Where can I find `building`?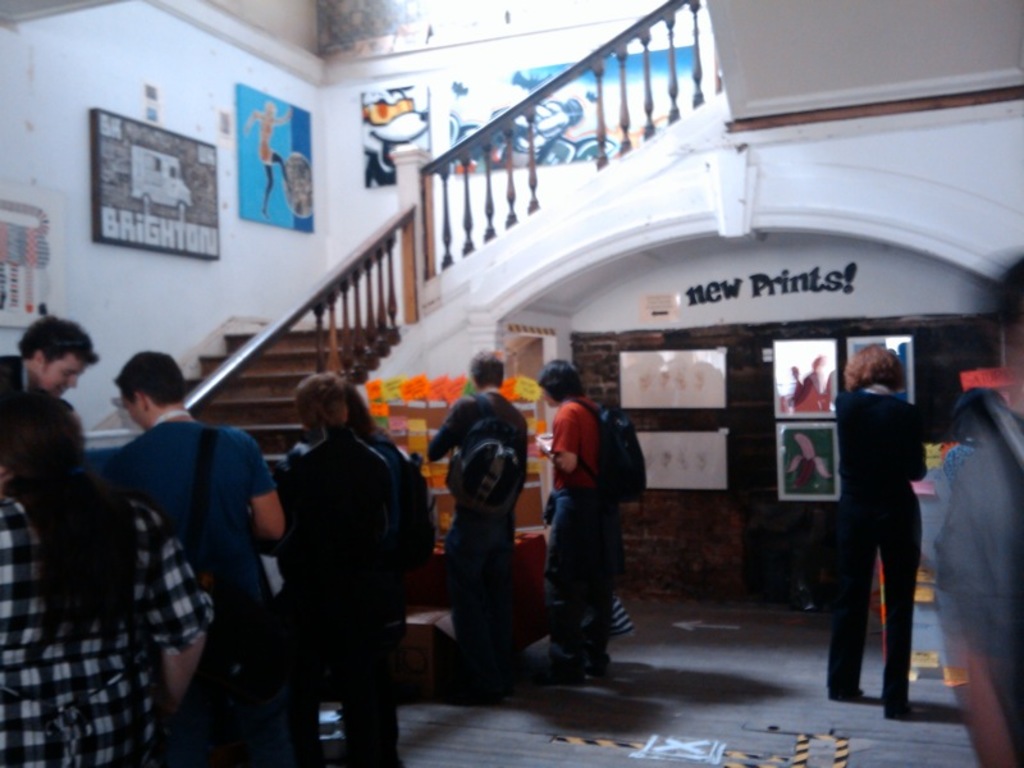
You can find it at detection(0, 0, 1023, 767).
